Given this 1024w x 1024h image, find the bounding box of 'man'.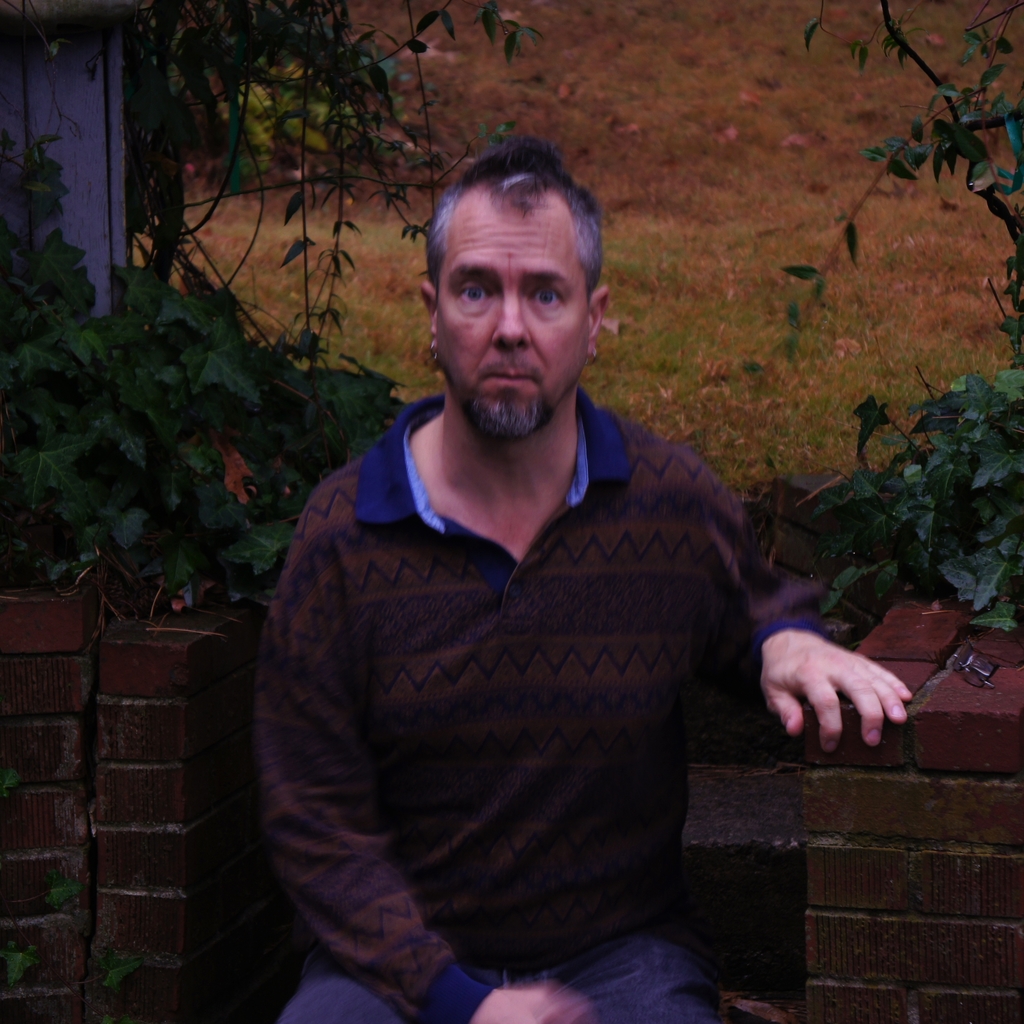
select_region(239, 141, 842, 1010).
